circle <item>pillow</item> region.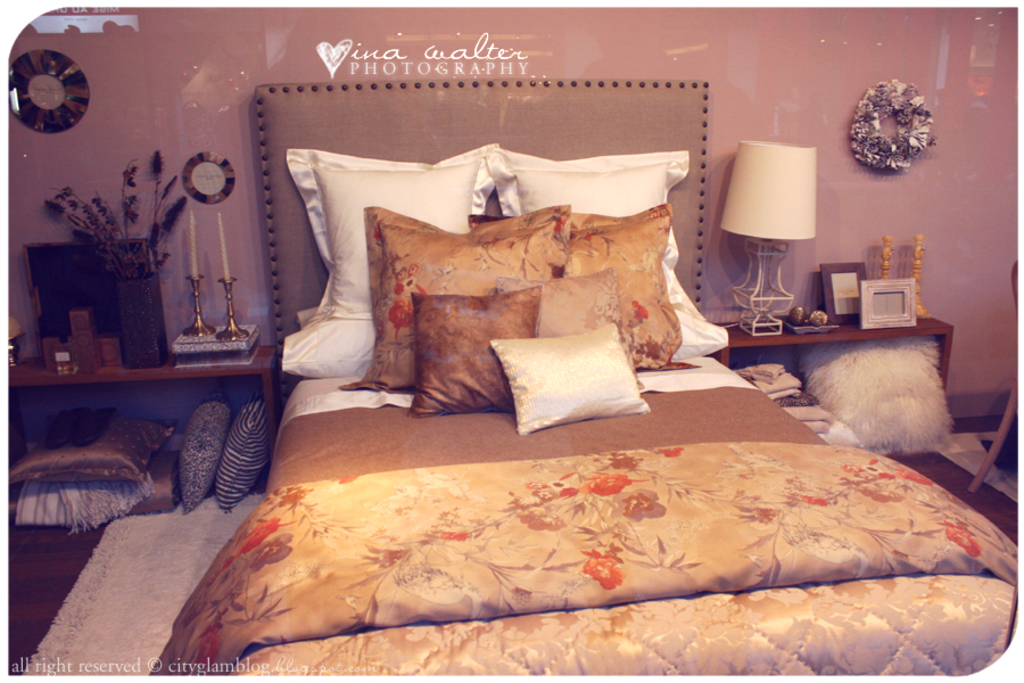
Region: {"x1": 218, "y1": 401, "x2": 266, "y2": 518}.
